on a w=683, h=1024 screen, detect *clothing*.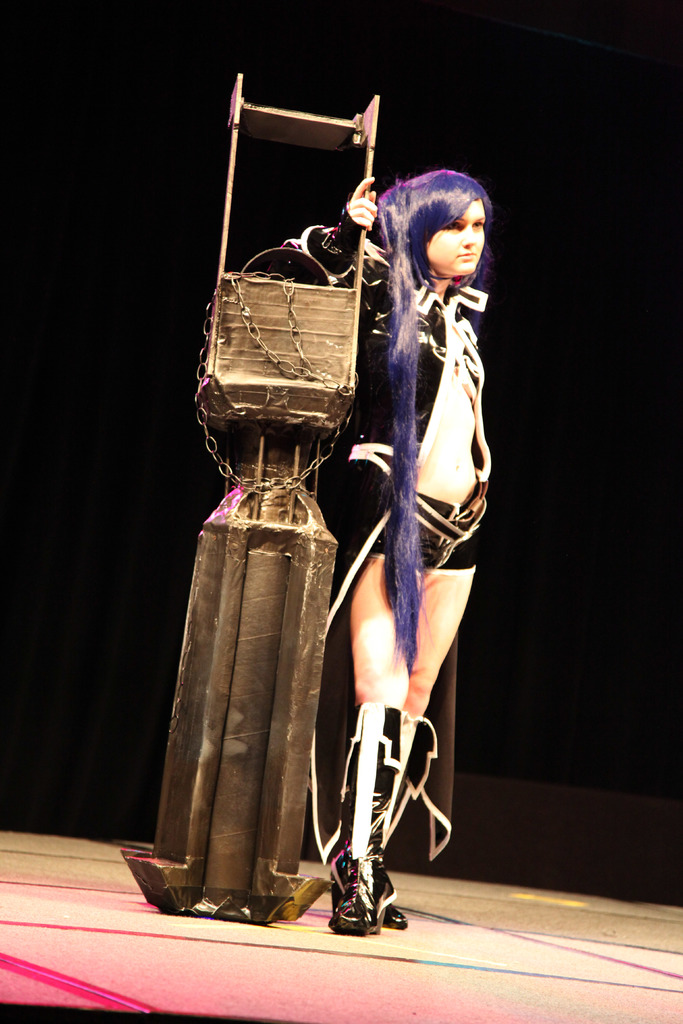
rect(266, 196, 491, 574).
